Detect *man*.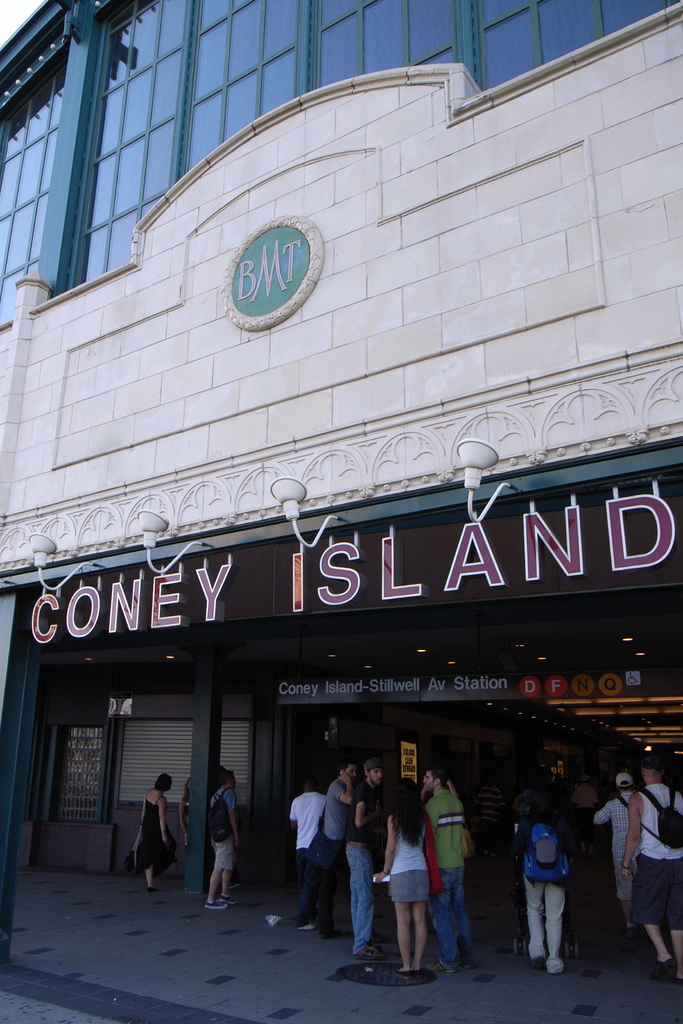
Detected at l=290, t=782, r=331, b=927.
